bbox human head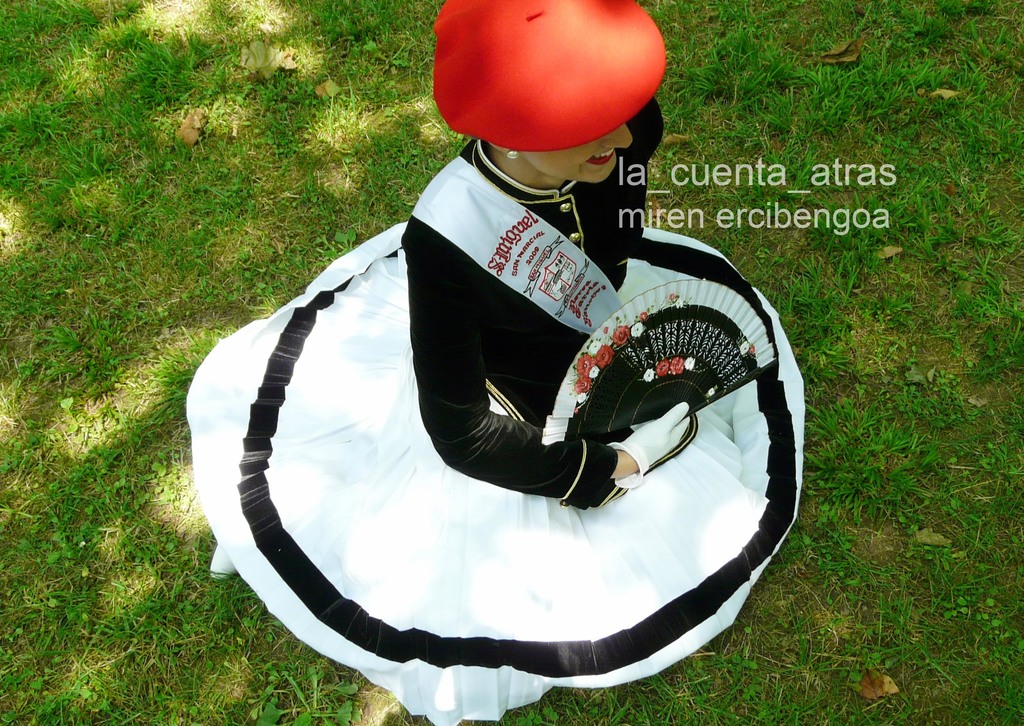
crop(453, 45, 668, 203)
